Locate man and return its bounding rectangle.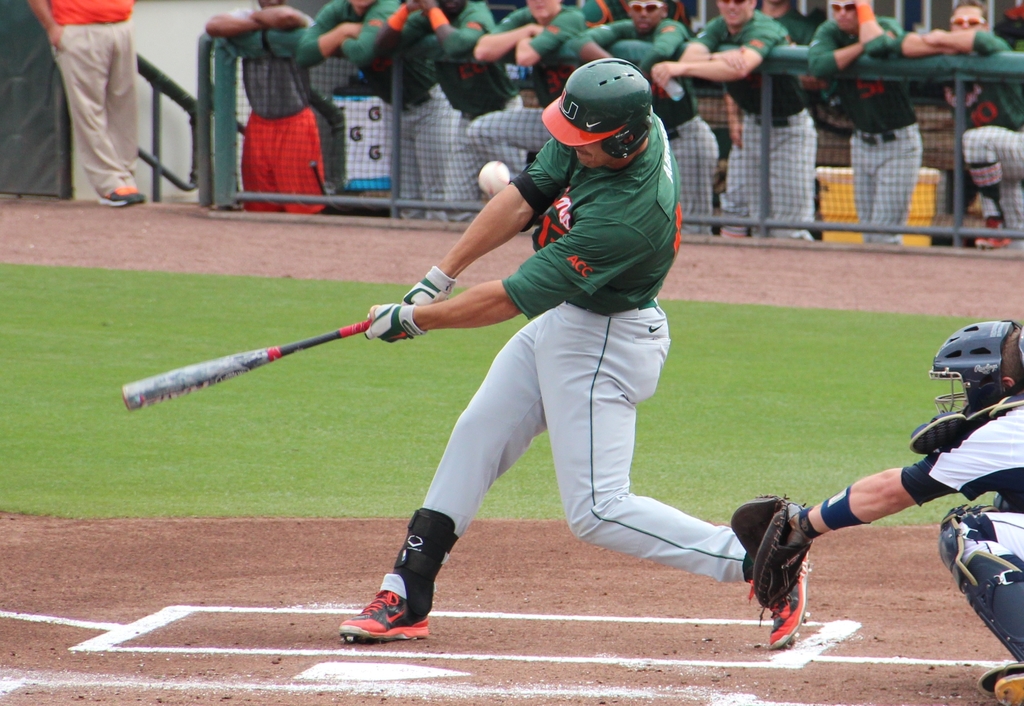
(566, 0, 727, 240).
